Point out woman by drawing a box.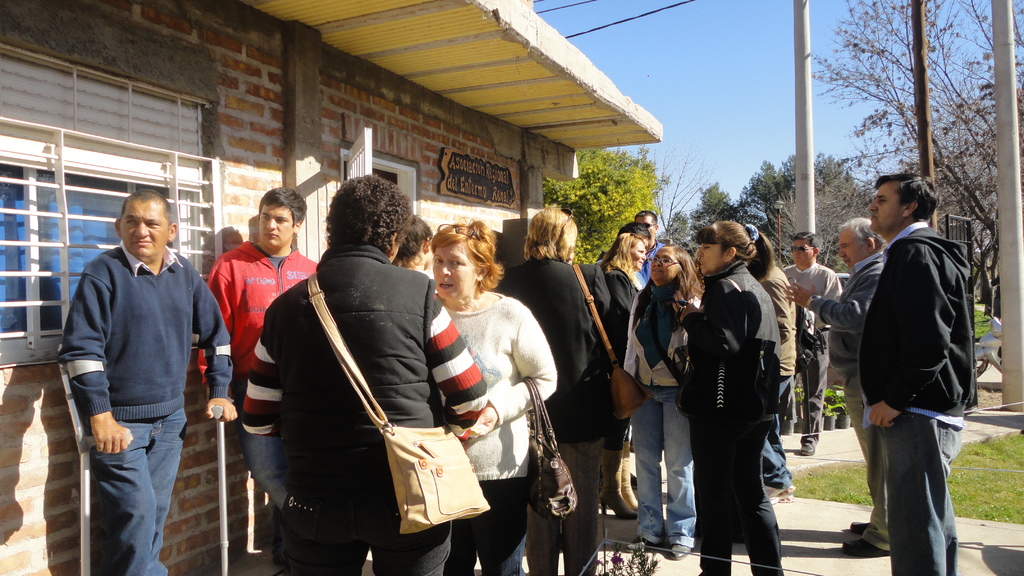
detection(663, 220, 795, 575).
